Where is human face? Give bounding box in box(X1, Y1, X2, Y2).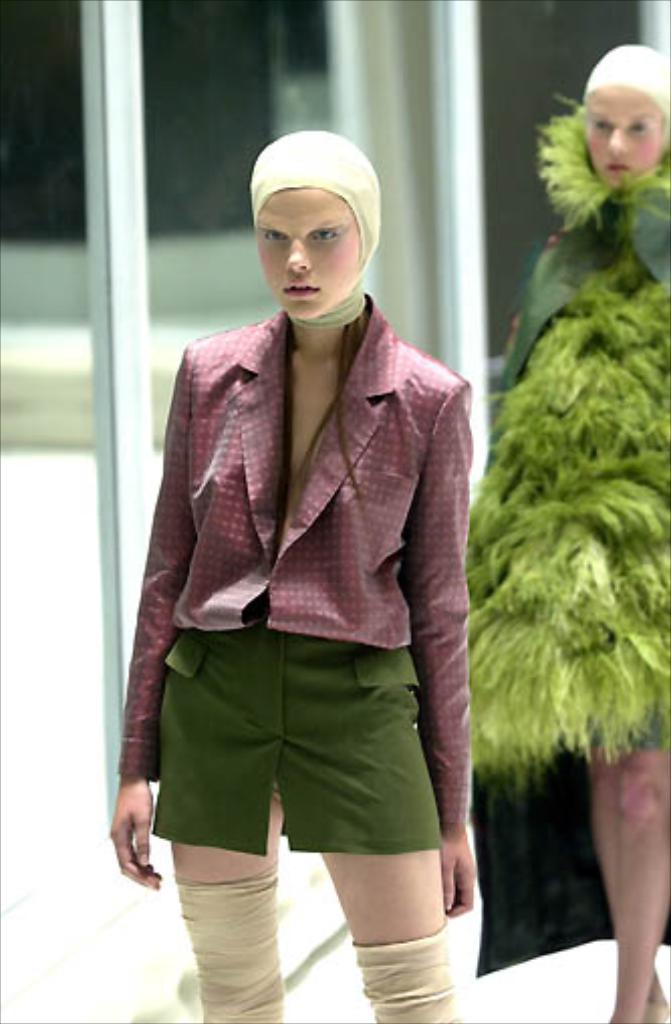
box(250, 187, 365, 323).
